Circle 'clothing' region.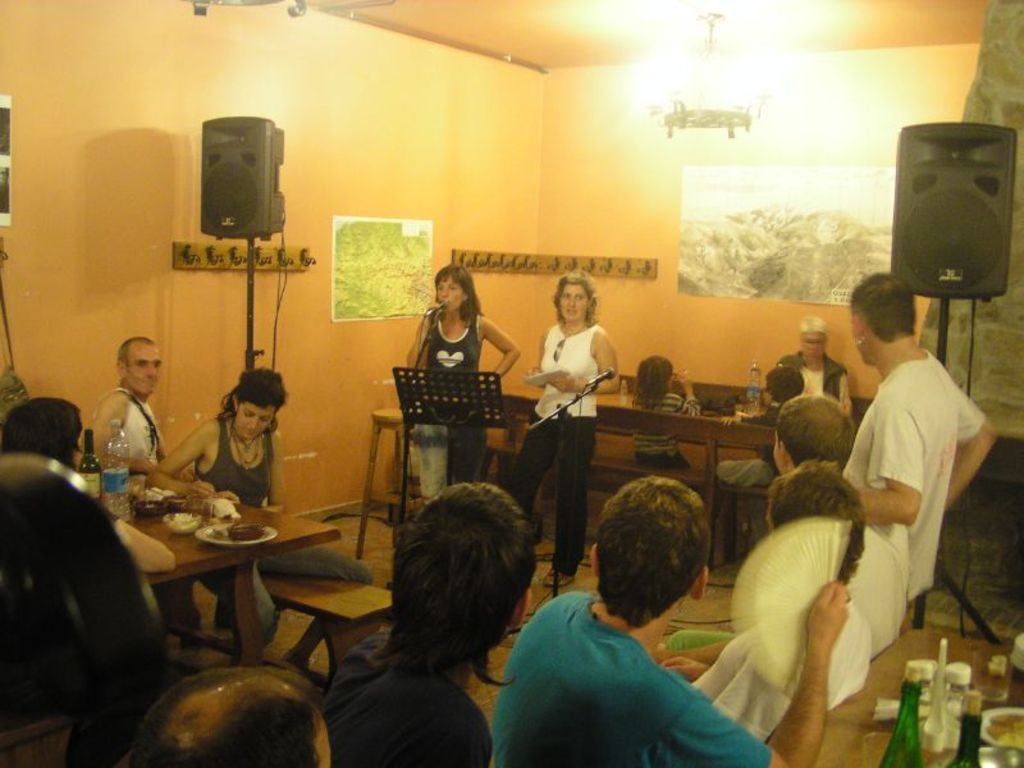
Region: {"x1": 492, "y1": 590, "x2": 776, "y2": 767}.
